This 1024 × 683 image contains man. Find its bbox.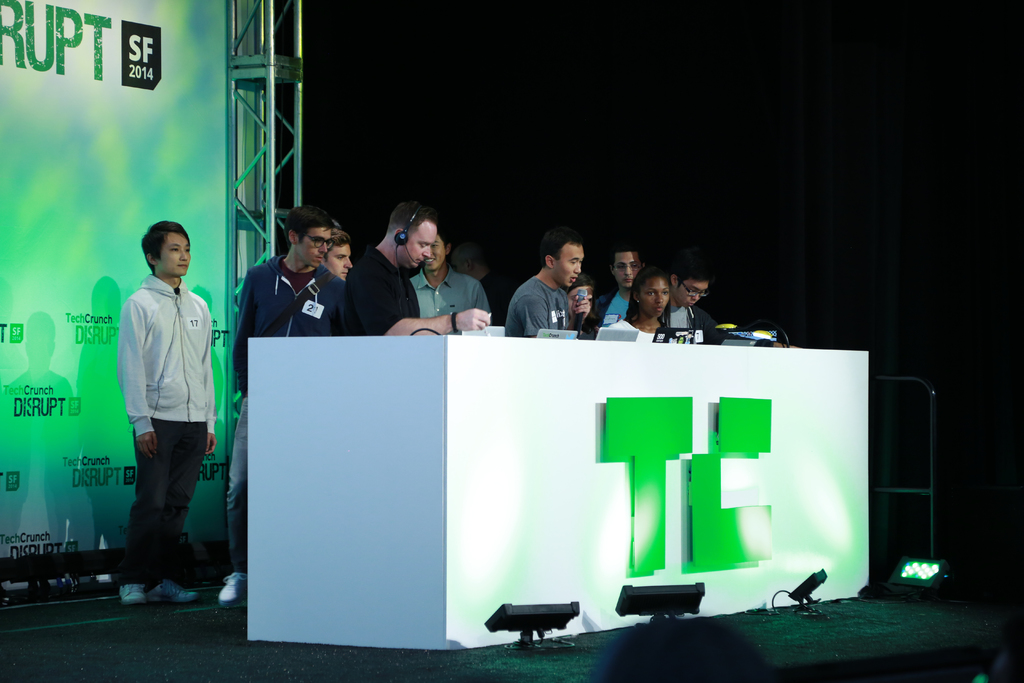
left=455, top=236, right=509, bottom=322.
